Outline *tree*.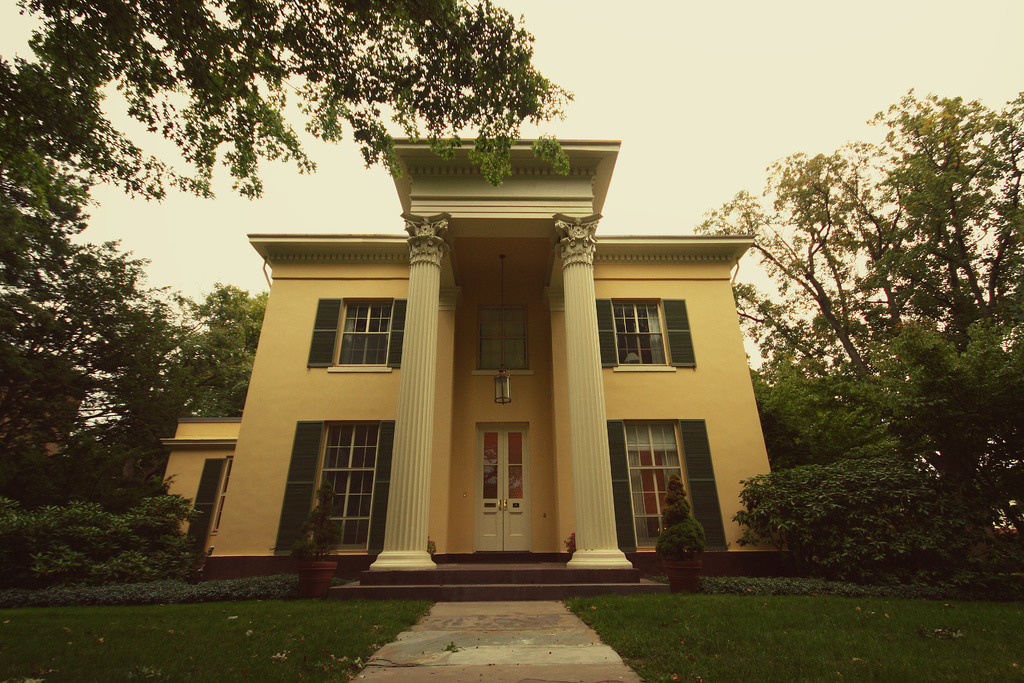
Outline: bbox=[0, 0, 559, 517].
